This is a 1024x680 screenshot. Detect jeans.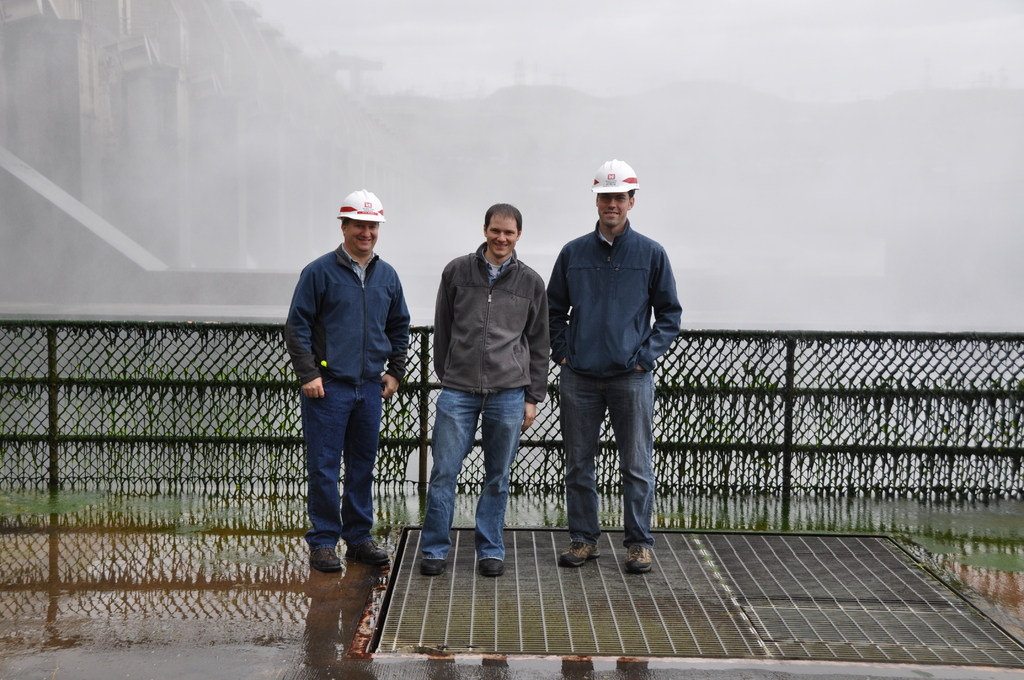
561/363/659/540.
